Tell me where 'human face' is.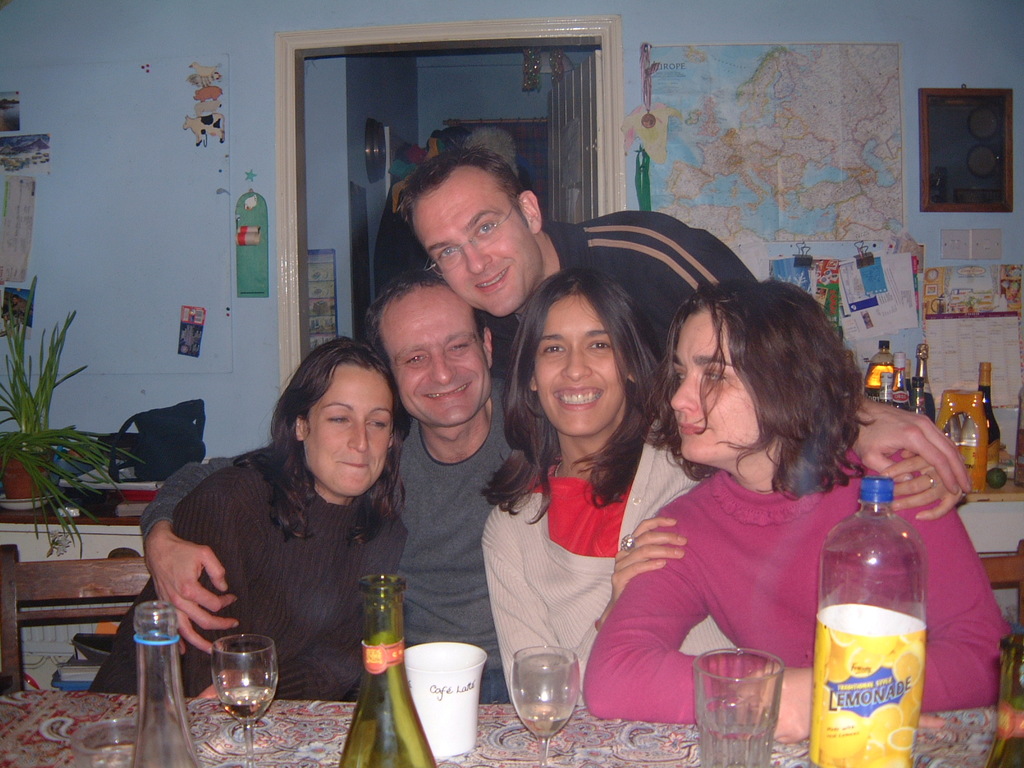
'human face' is at [x1=379, y1=285, x2=492, y2=428].
